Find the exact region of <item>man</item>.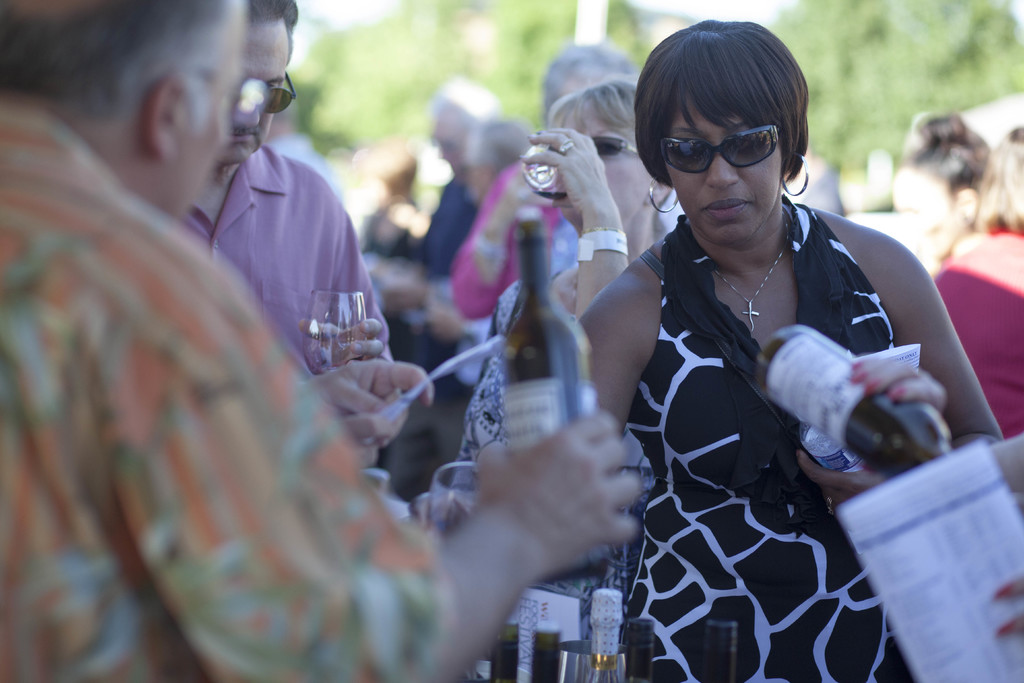
Exact region: box=[150, 0, 430, 469].
